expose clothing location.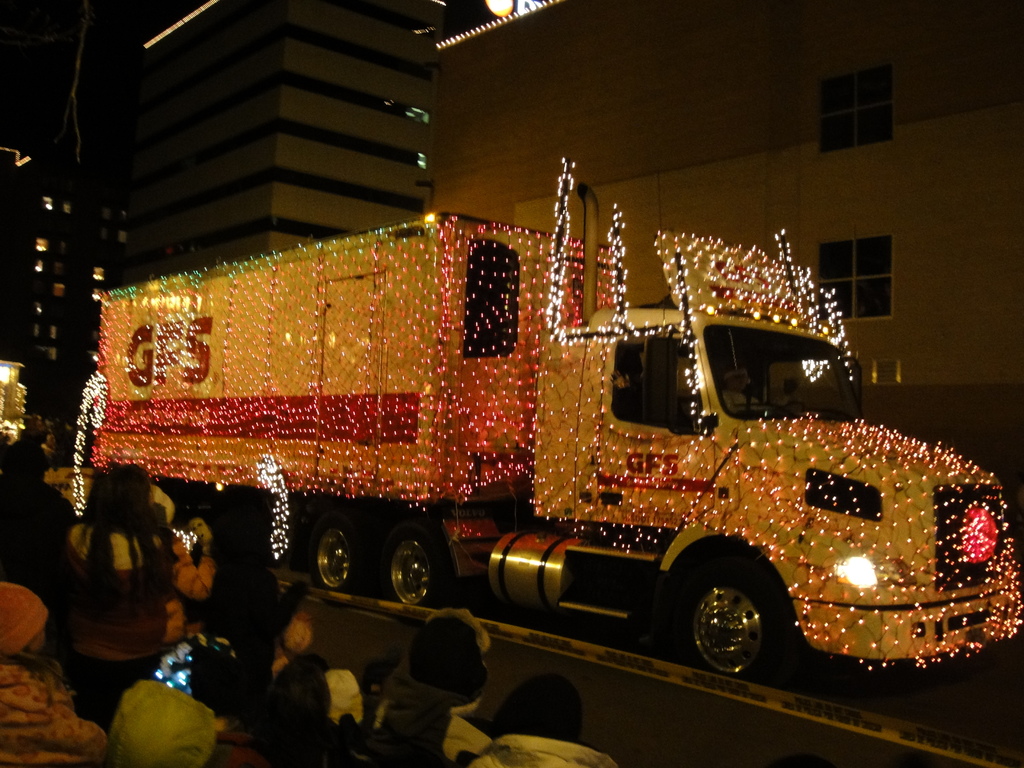
Exposed at region(0, 662, 109, 767).
